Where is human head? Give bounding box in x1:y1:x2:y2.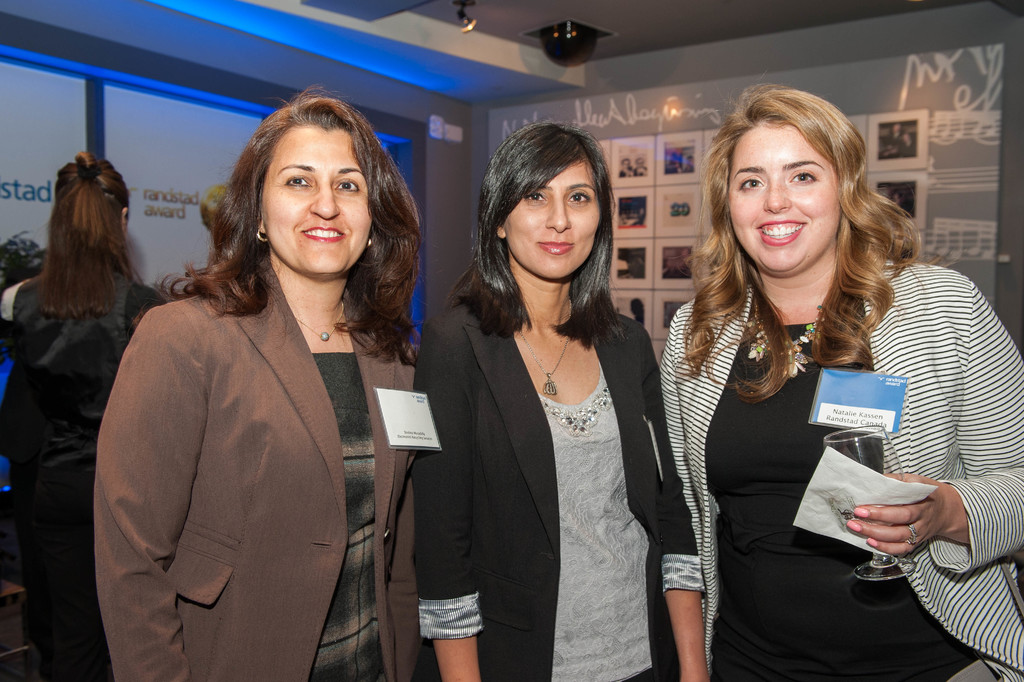
710:83:847:272.
